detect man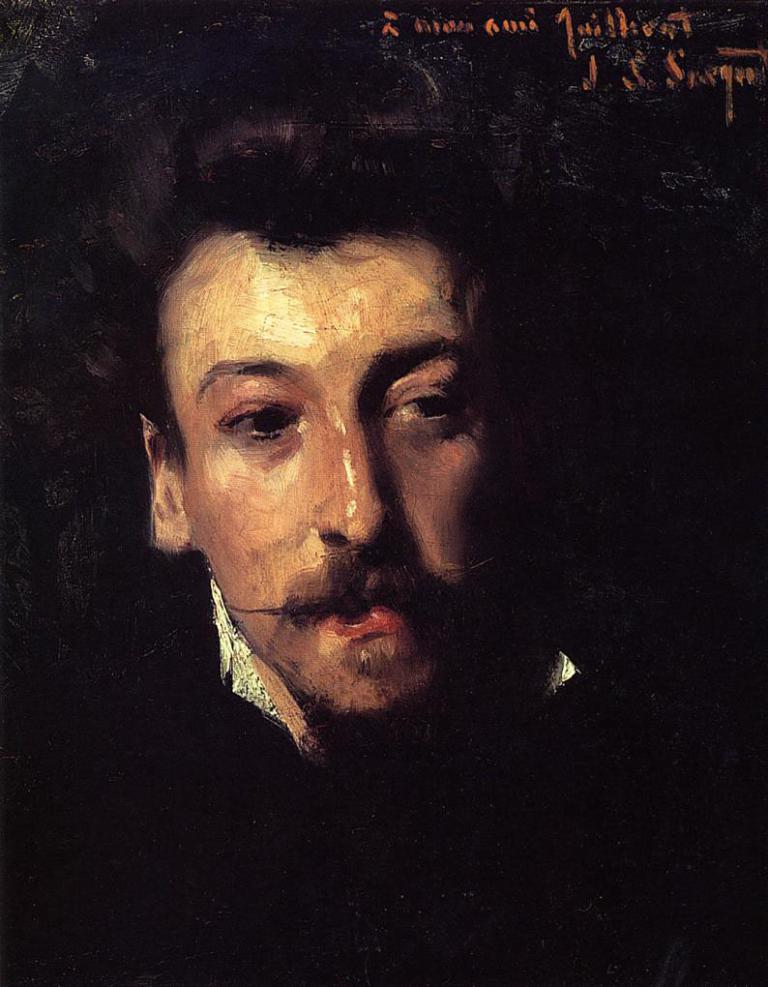
42, 145, 601, 843
